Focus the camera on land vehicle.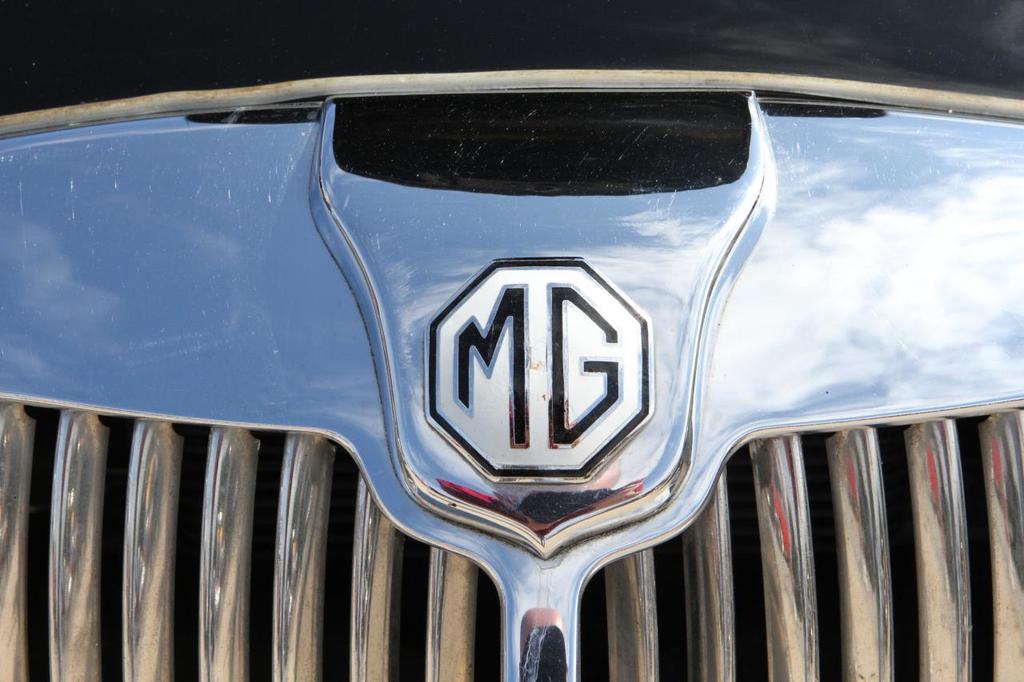
Focus region: bbox=[0, 0, 1023, 681].
